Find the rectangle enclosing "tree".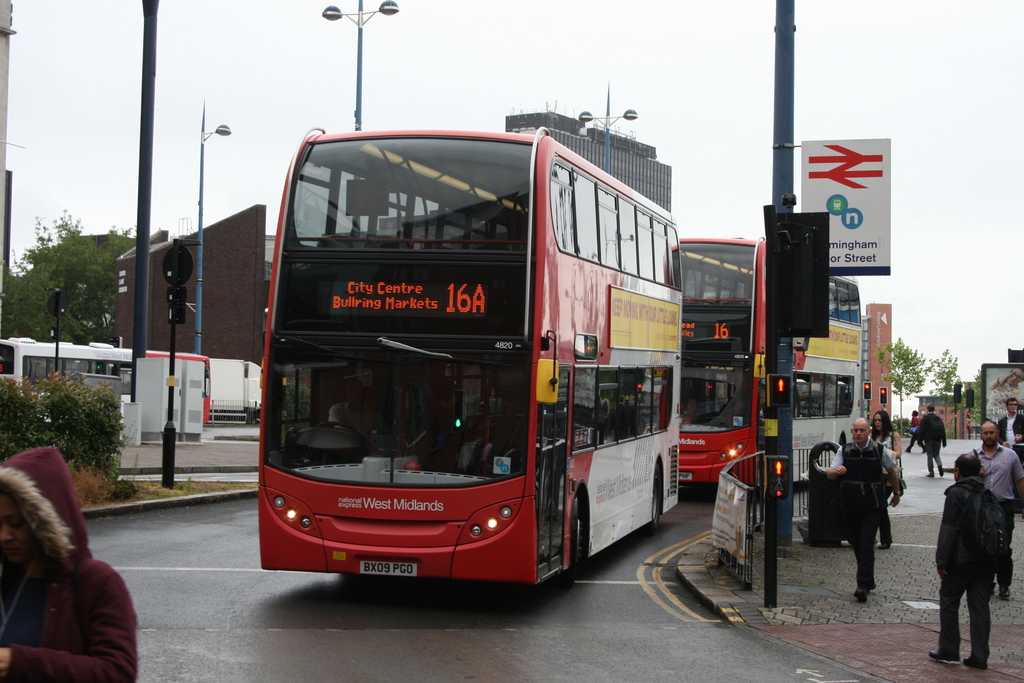
[970,368,984,436].
